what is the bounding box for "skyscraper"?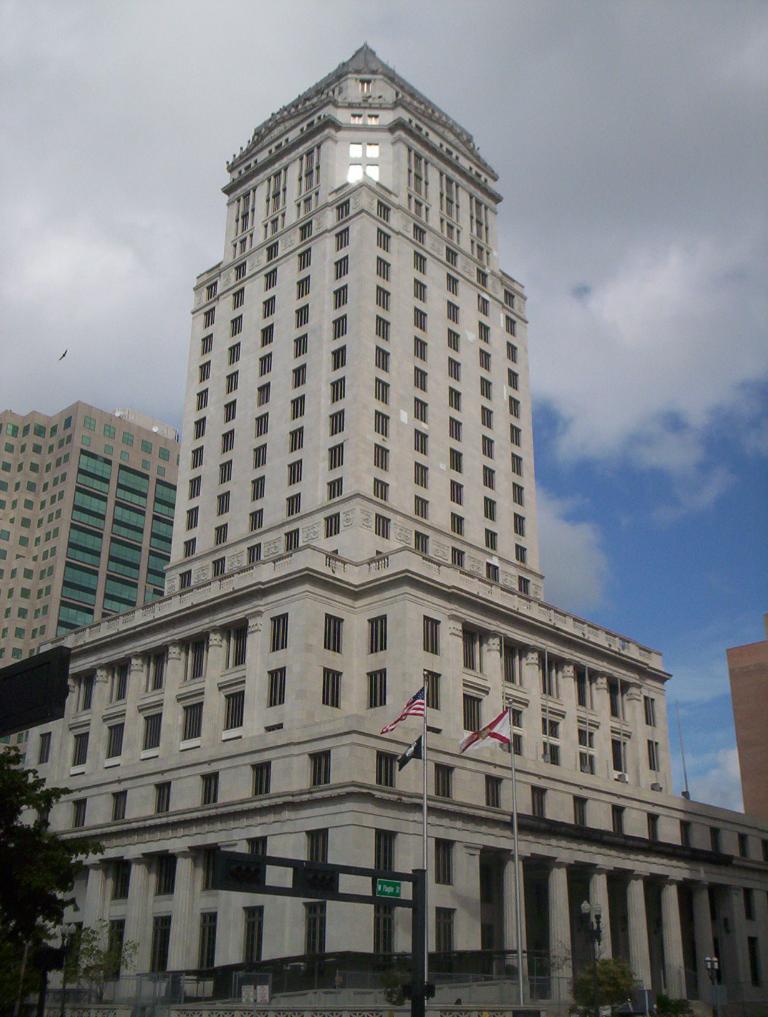
BBox(60, 71, 688, 997).
